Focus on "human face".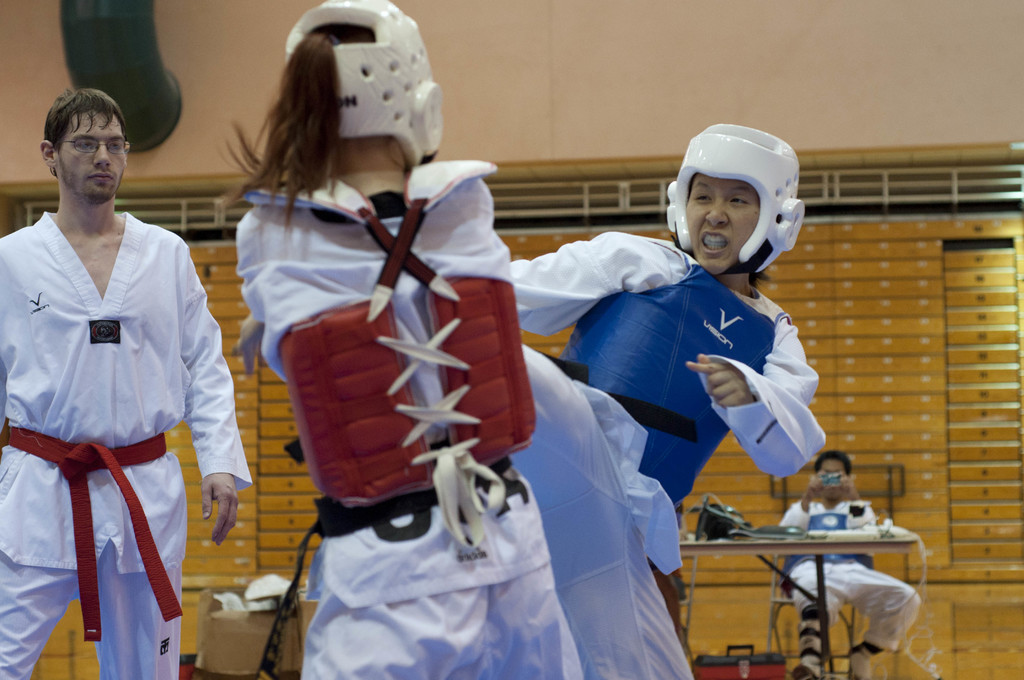
Focused at region(56, 109, 125, 198).
